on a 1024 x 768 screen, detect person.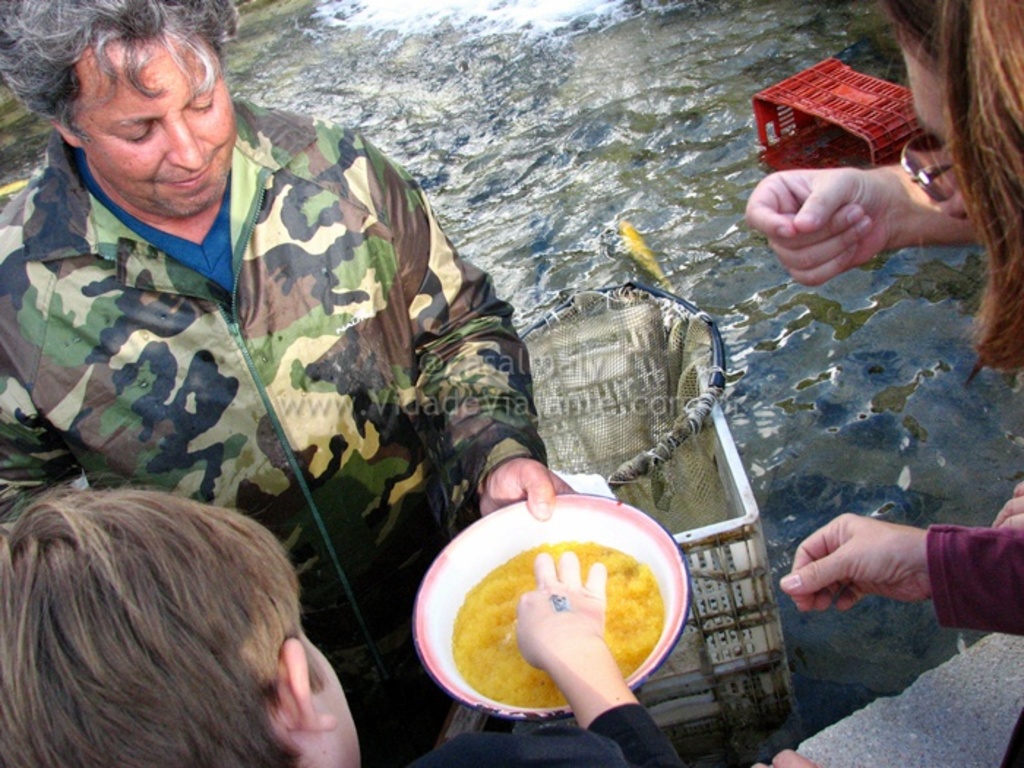
736,0,1023,398.
